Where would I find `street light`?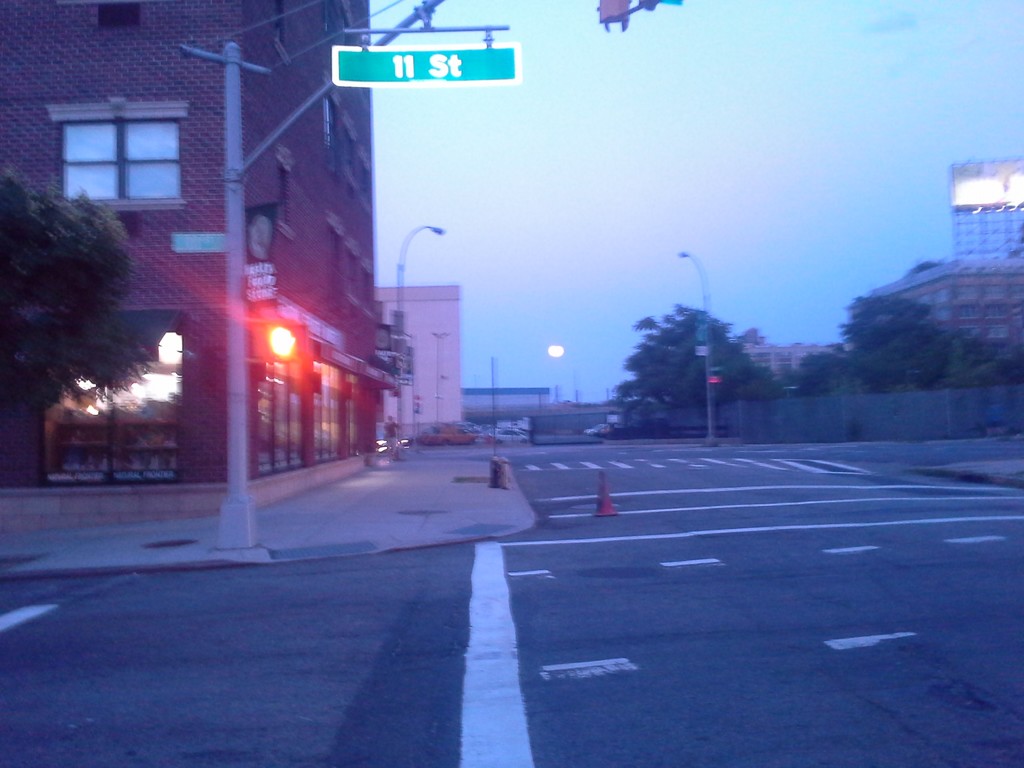
At 435/335/453/434.
